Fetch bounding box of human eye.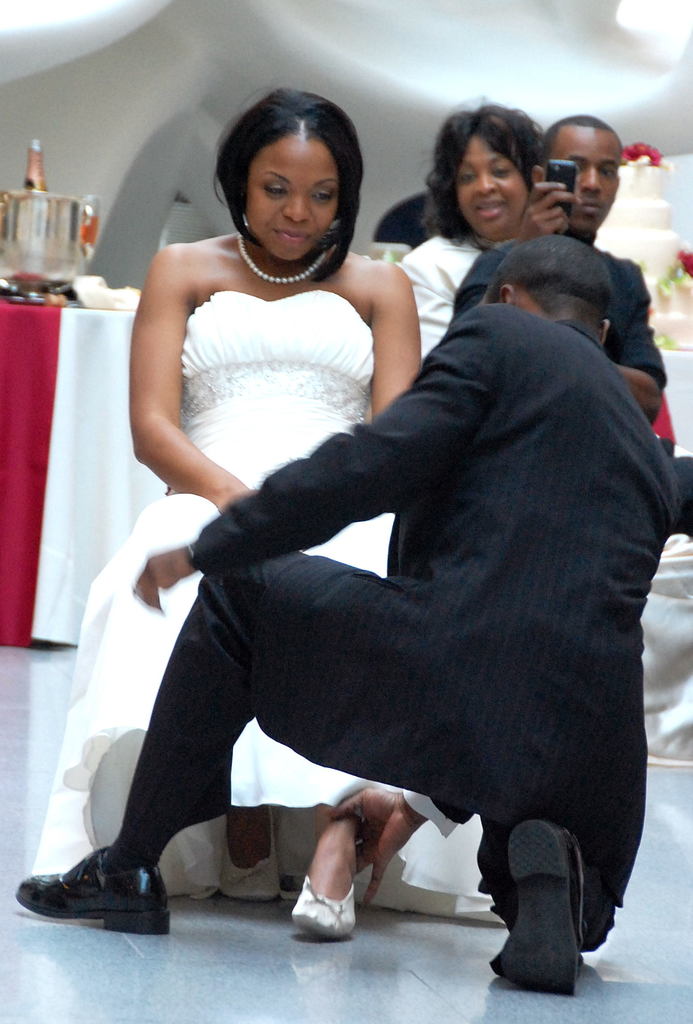
Bbox: Rect(454, 168, 477, 184).
